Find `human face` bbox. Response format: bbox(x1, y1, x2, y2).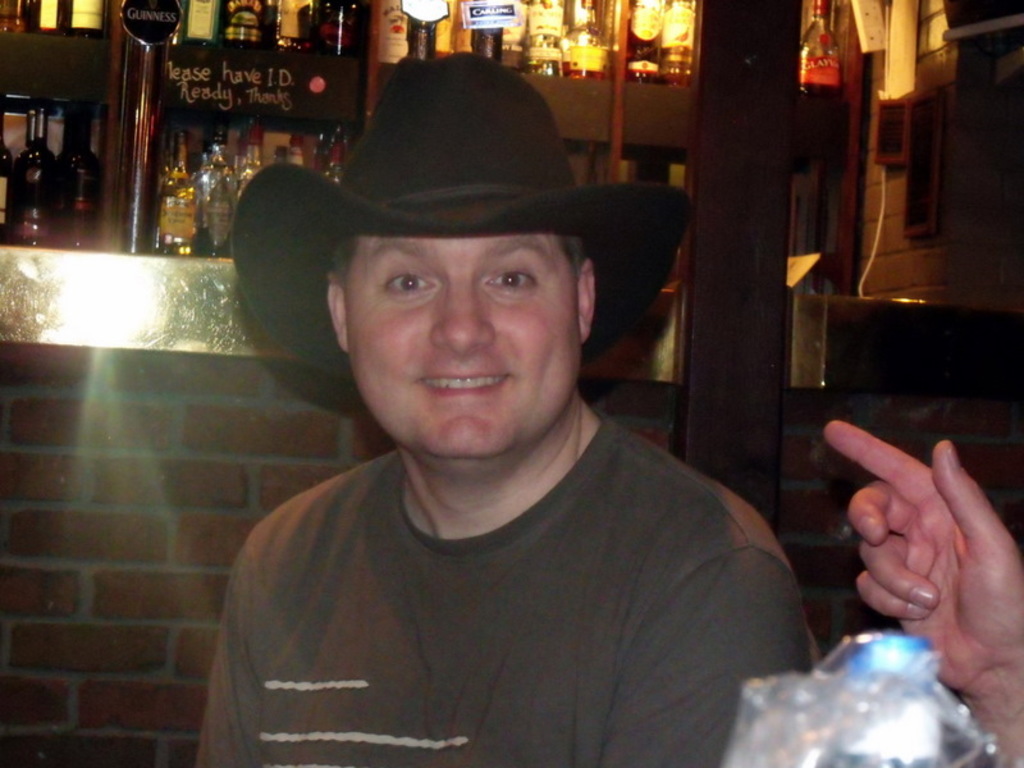
bbox(353, 216, 614, 476).
